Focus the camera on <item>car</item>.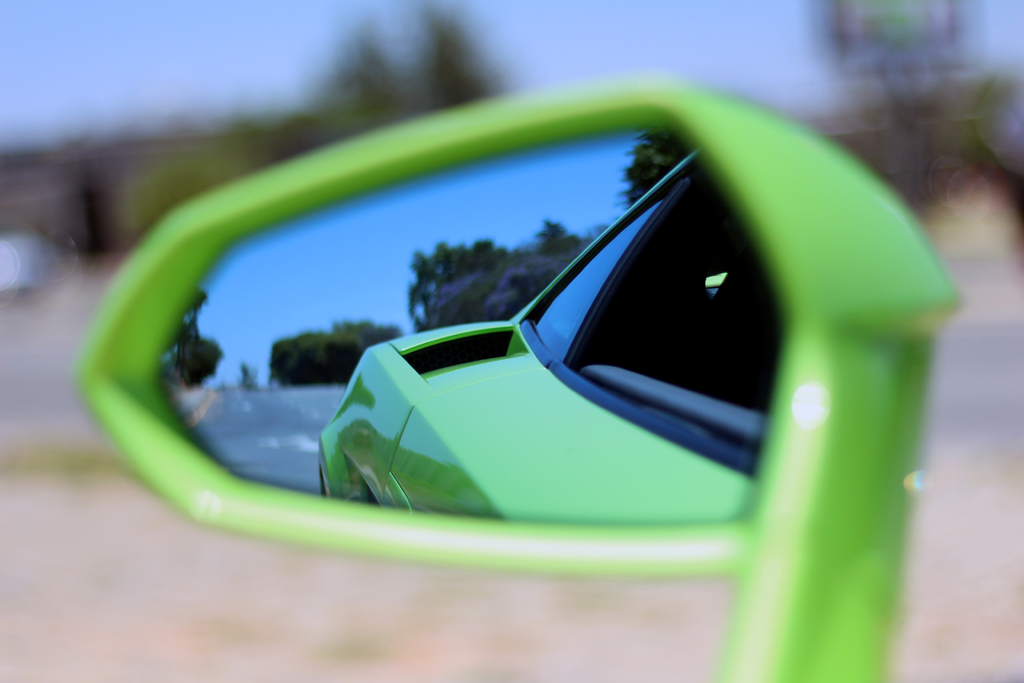
Focus region: rect(69, 67, 963, 682).
